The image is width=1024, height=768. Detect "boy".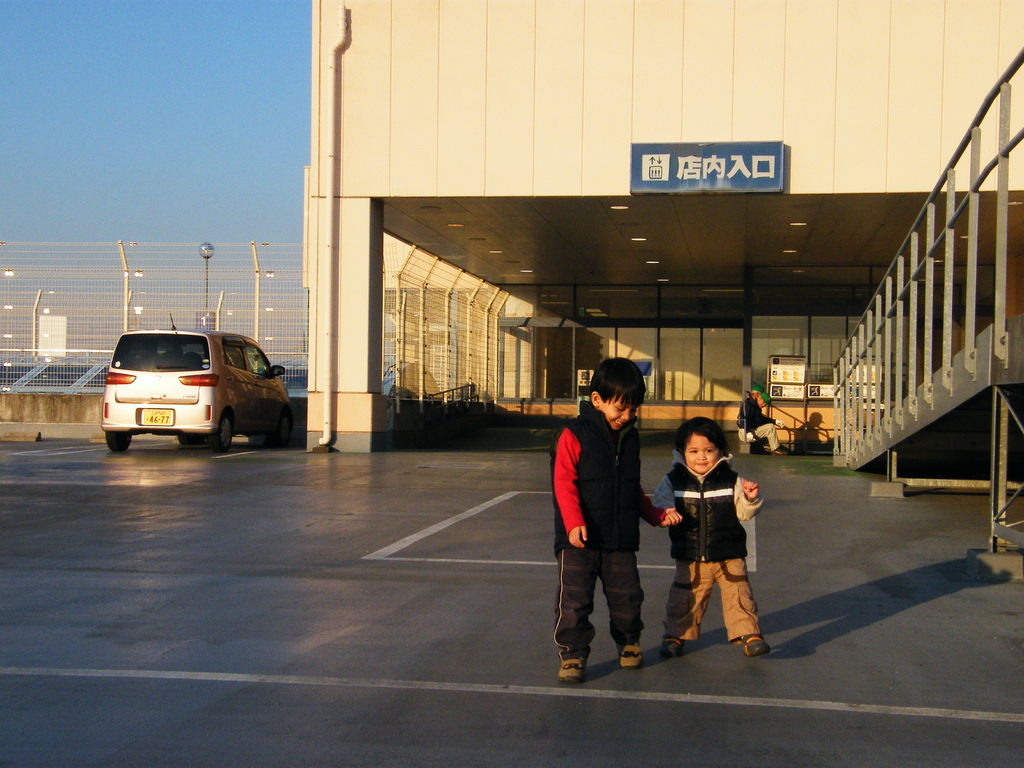
Detection: 650/420/758/666.
